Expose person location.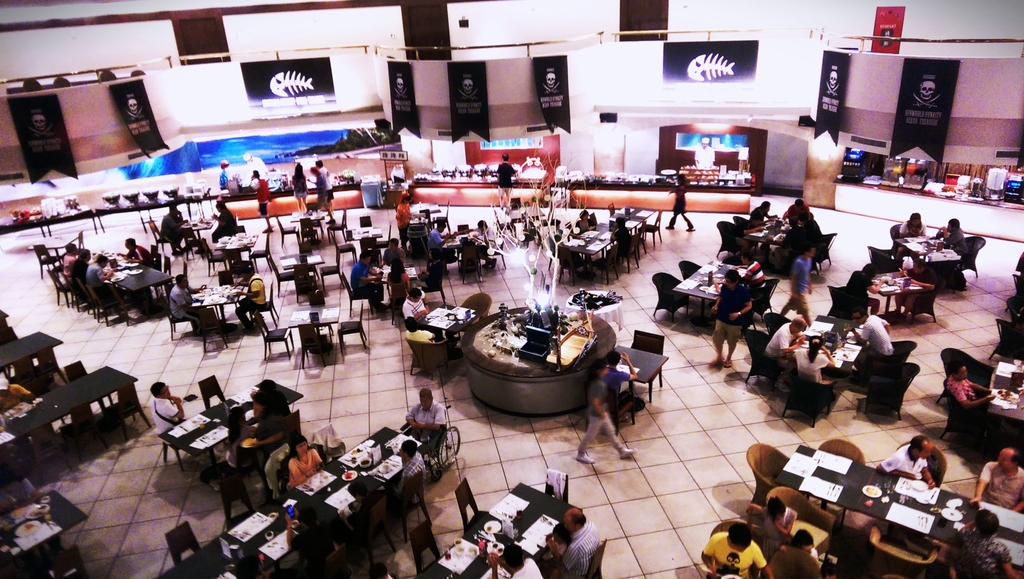
Exposed at [544, 509, 611, 578].
